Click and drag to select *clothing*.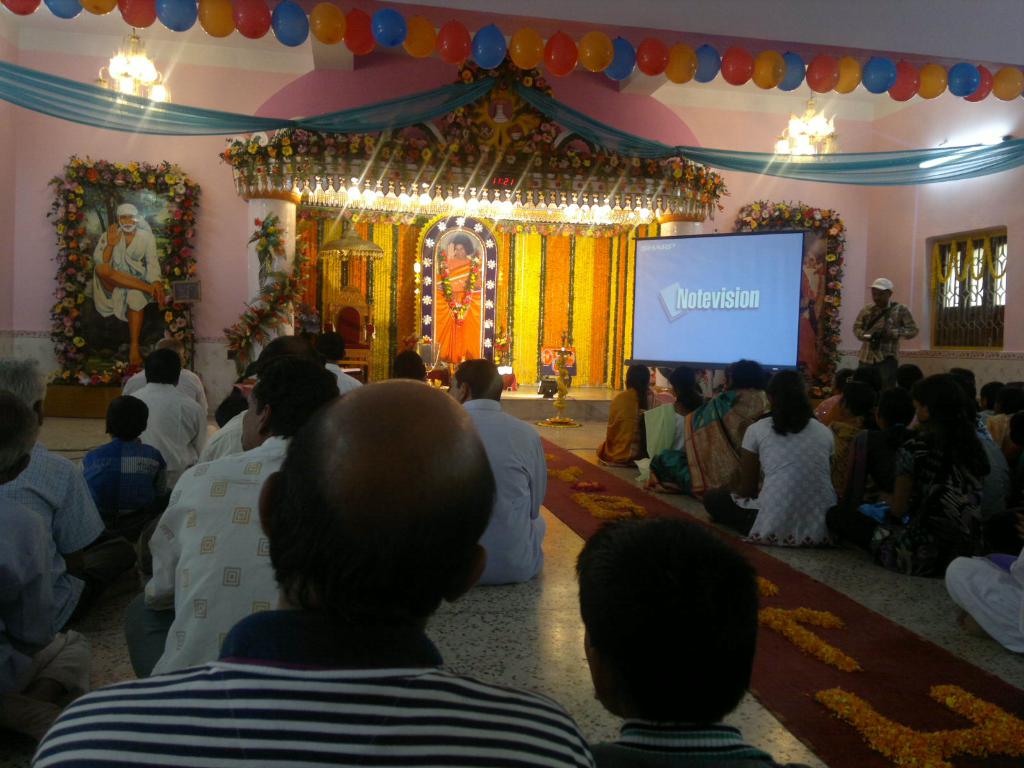
Selection: [left=0, top=495, right=88, bottom=643].
